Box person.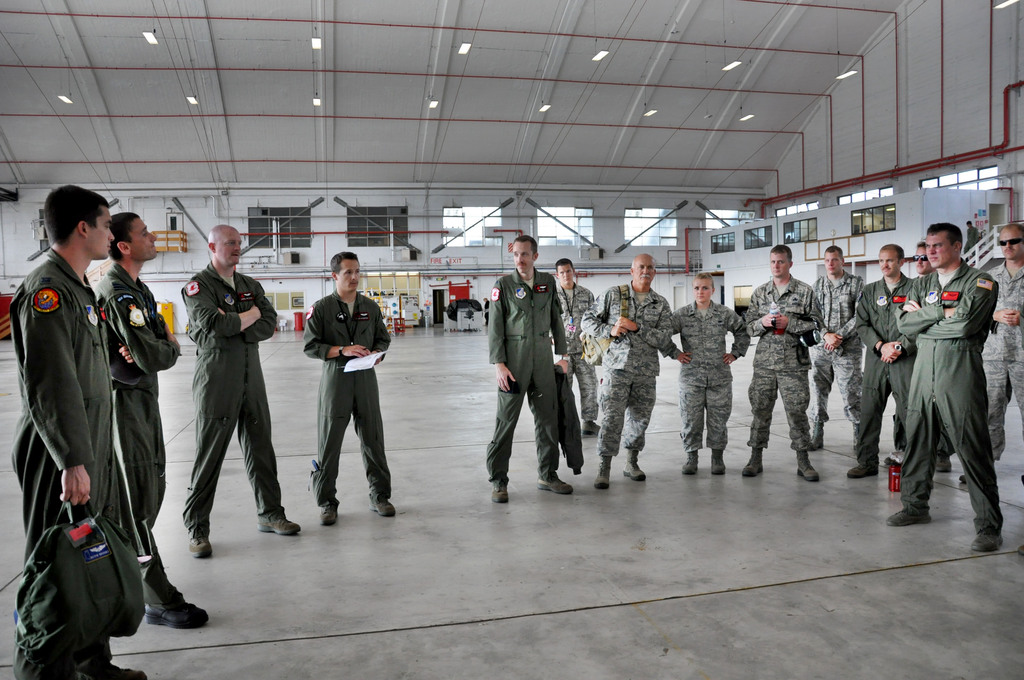
detection(300, 250, 399, 527).
